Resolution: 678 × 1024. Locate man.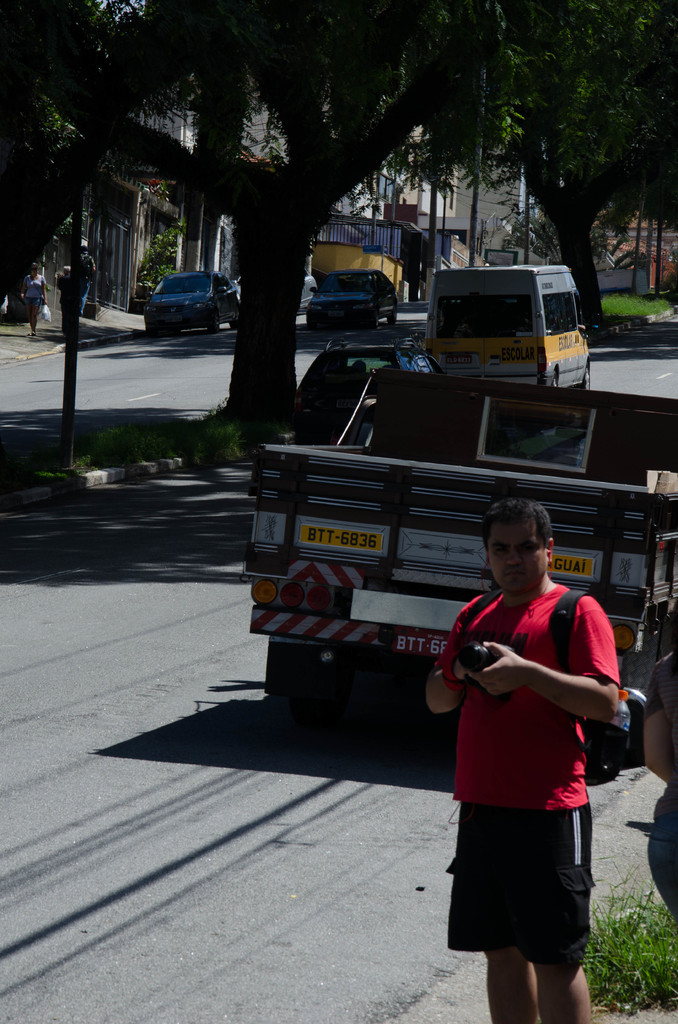
locate(434, 488, 633, 1023).
